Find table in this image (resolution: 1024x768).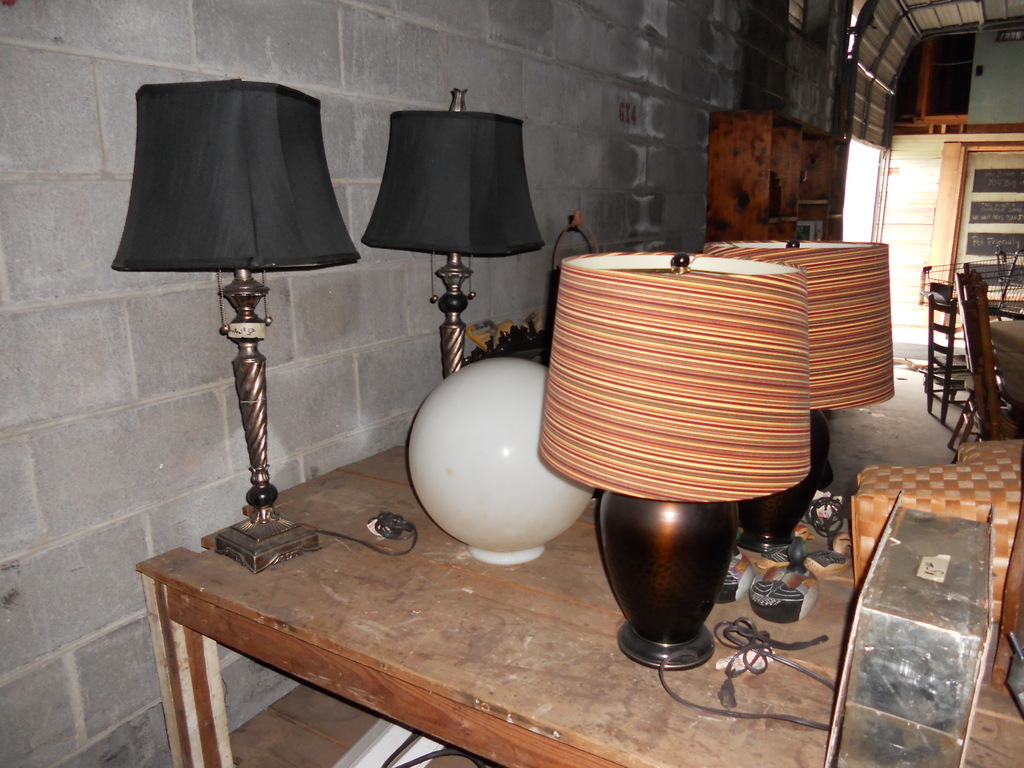
bbox=[131, 436, 1023, 767].
